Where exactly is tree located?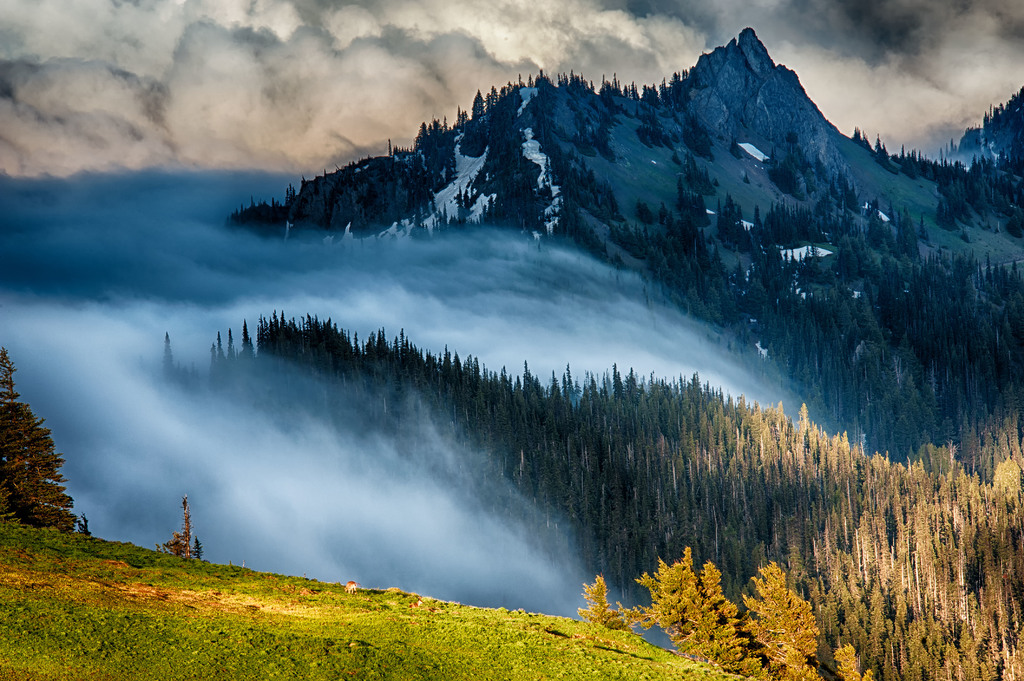
Its bounding box is bbox=(749, 571, 829, 662).
